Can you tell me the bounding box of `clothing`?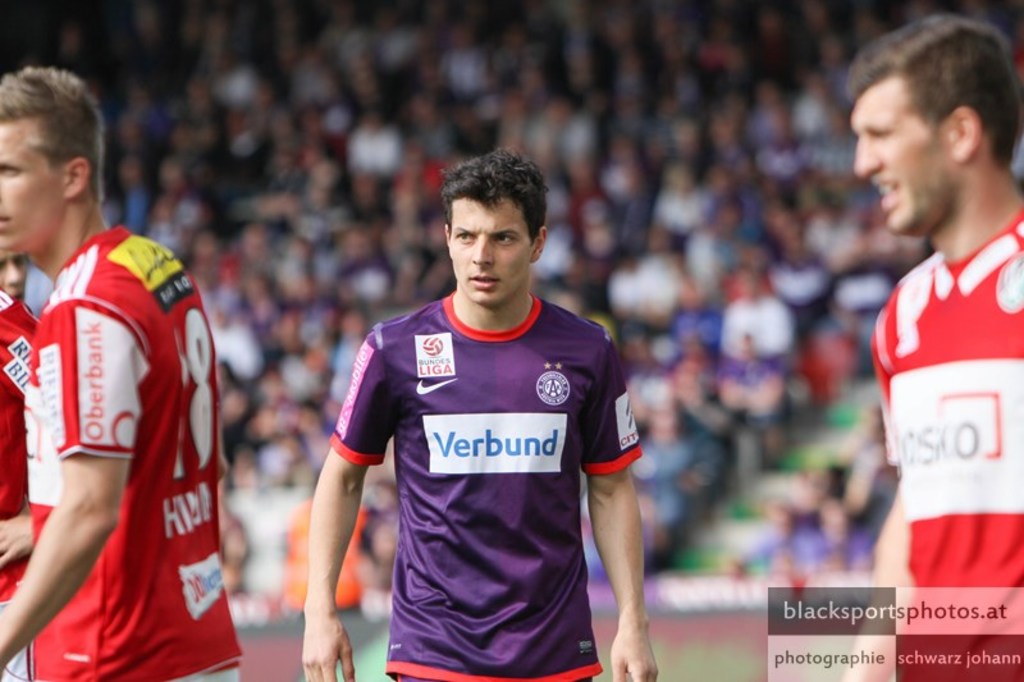
BBox(323, 284, 653, 681).
